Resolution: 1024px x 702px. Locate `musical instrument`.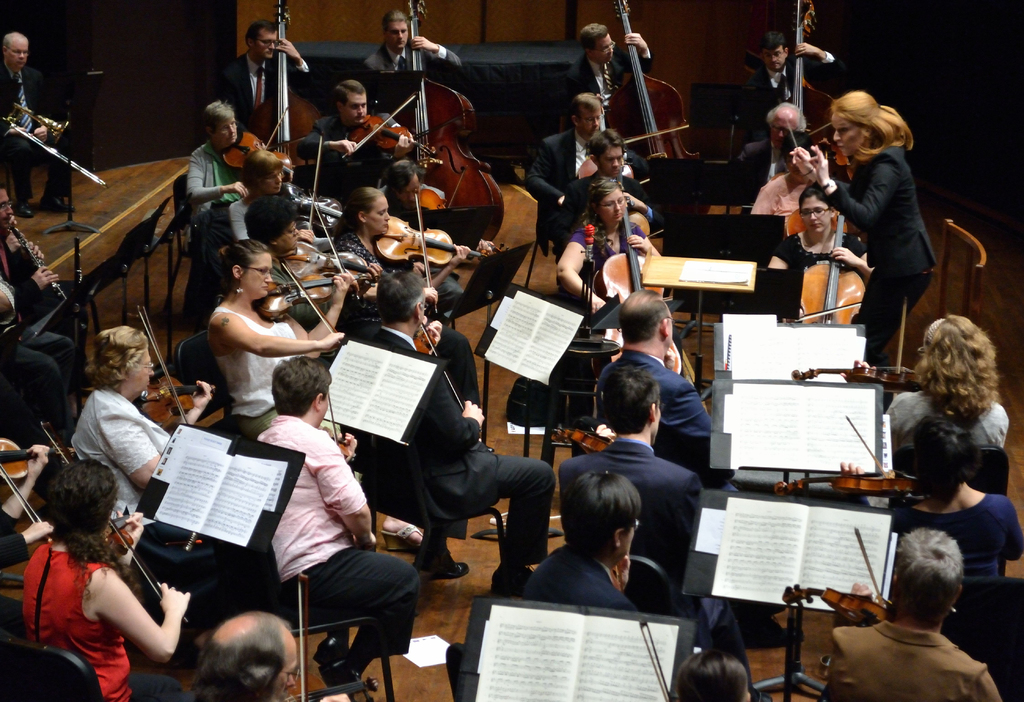
region(771, 0, 845, 193).
